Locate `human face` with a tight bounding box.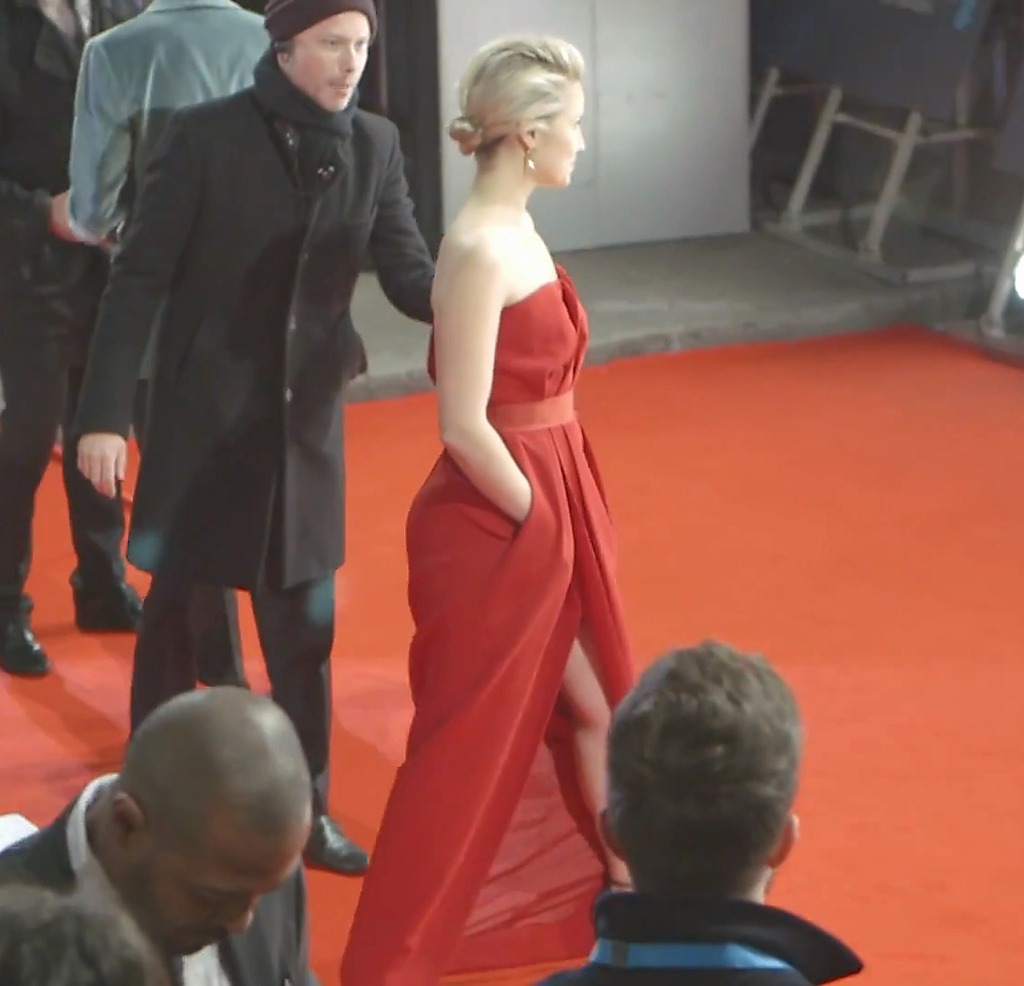
select_region(530, 83, 590, 192).
